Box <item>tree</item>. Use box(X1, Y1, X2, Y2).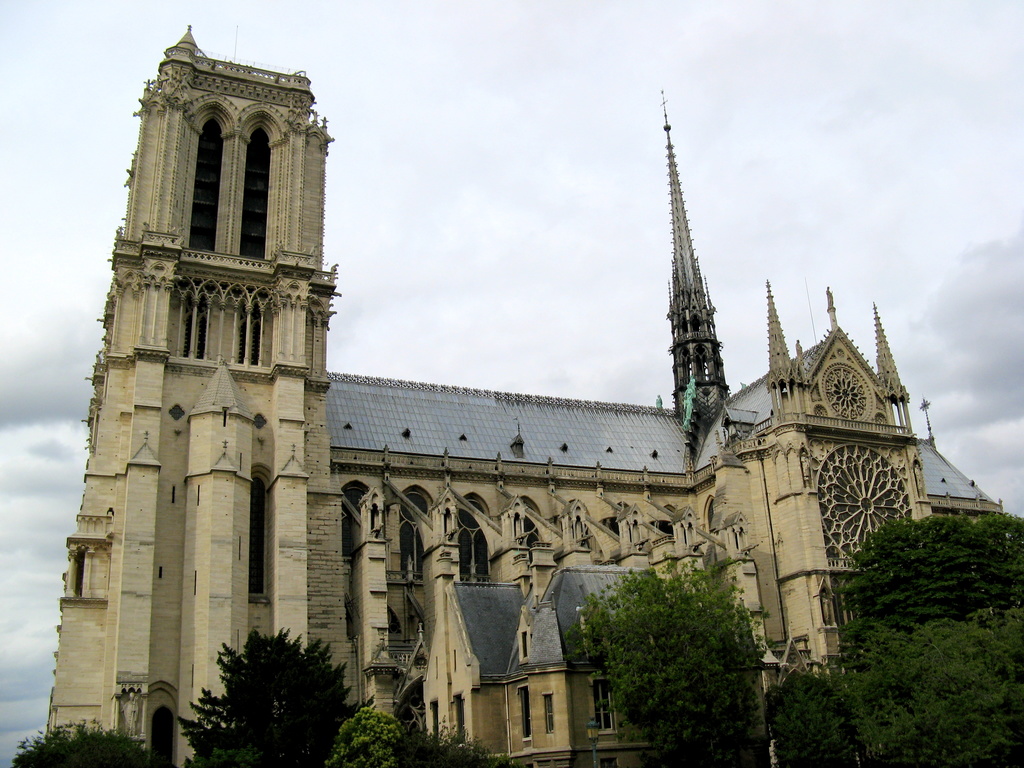
box(575, 554, 764, 766).
